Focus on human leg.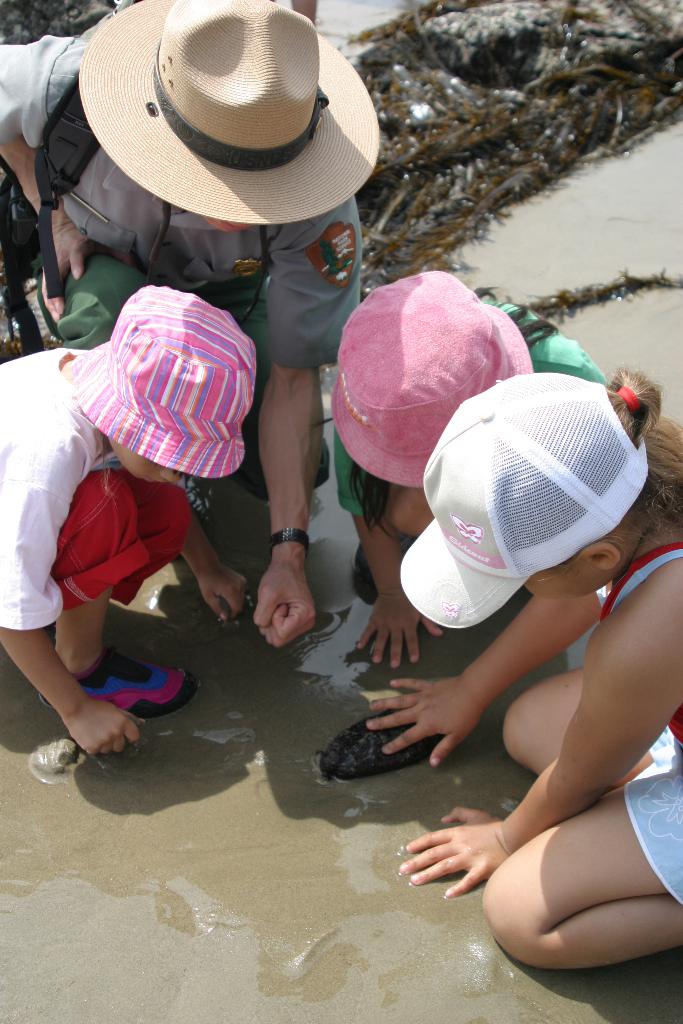
Focused at l=481, t=772, r=682, b=975.
